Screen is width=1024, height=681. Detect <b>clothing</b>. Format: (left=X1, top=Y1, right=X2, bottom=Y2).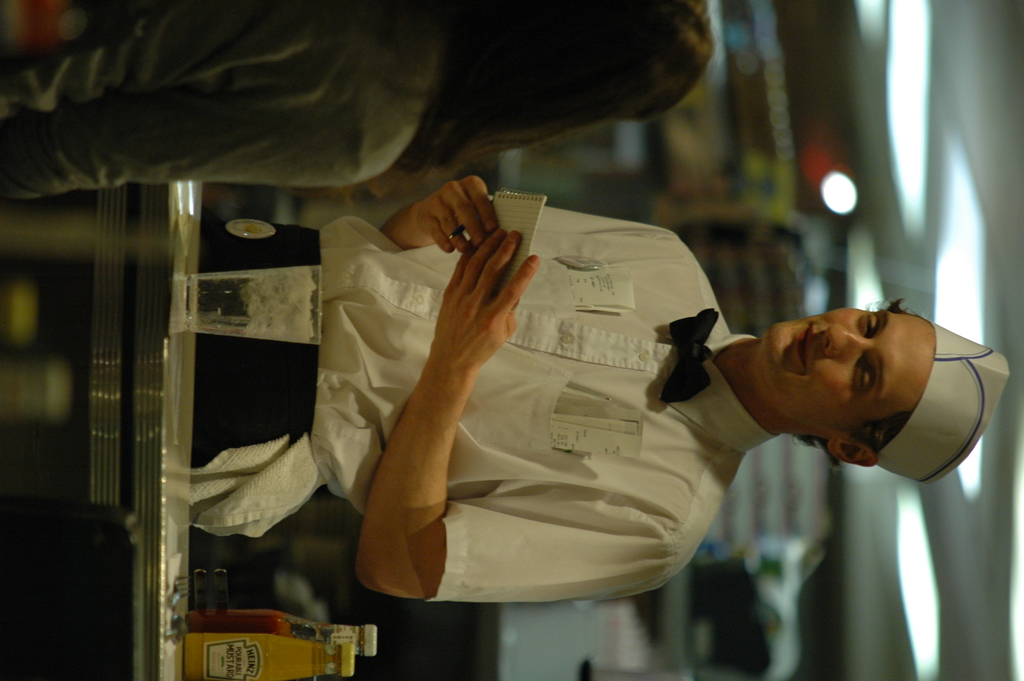
(left=170, top=199, right=784, bottom=600).
